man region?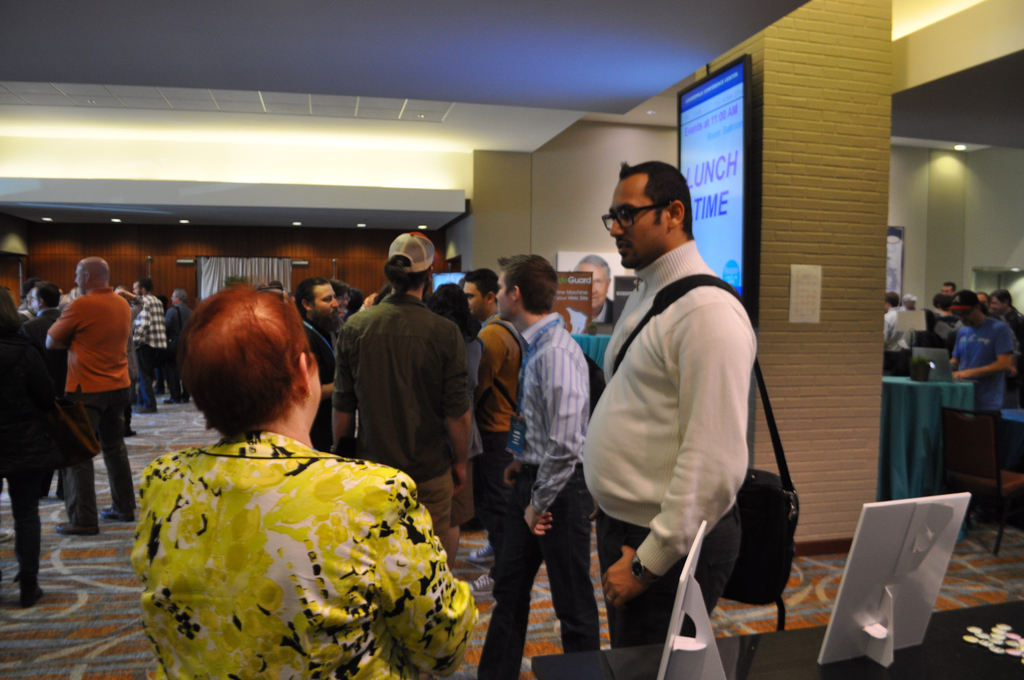
detection(328, 232, 471, 547)
